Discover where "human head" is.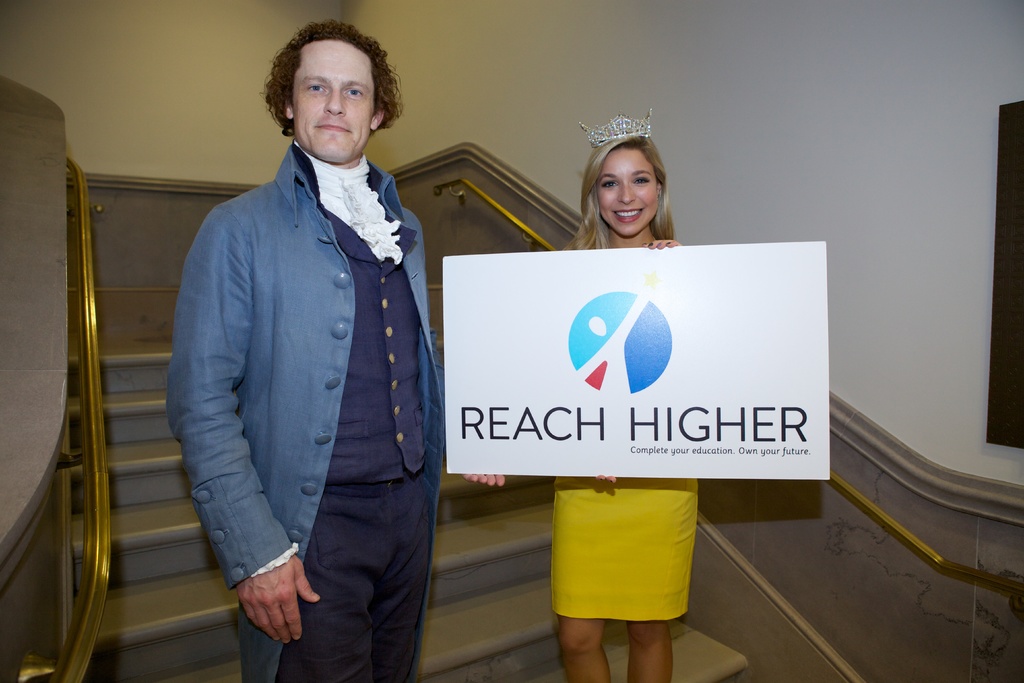
Discovered at (581, 133, 669, 231).
